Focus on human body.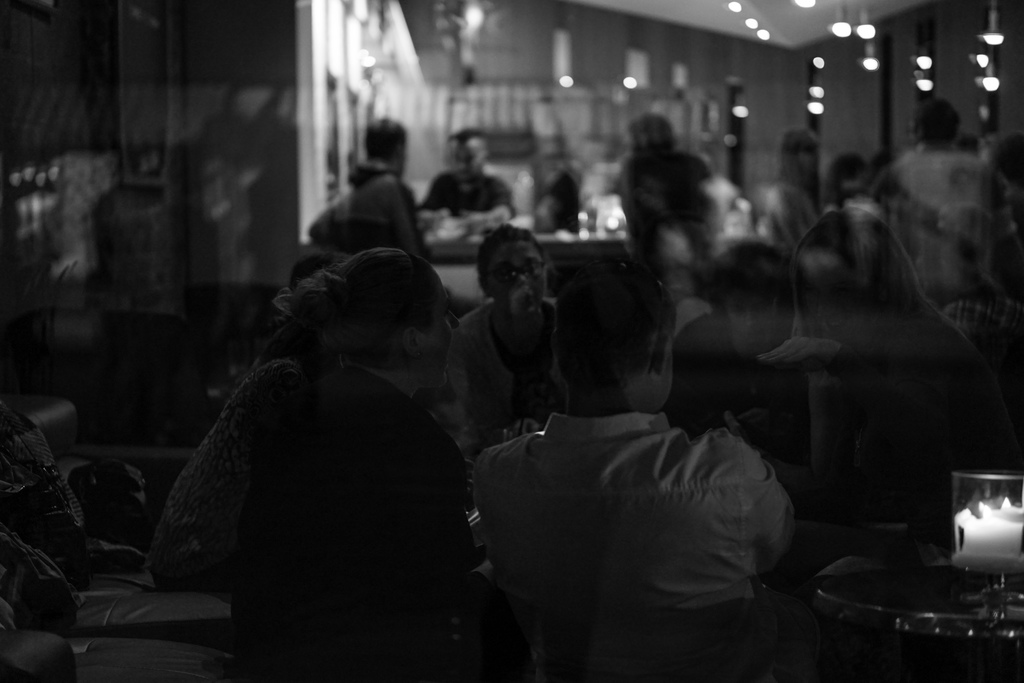
Focused at <box>424,125,513,247</box>.
